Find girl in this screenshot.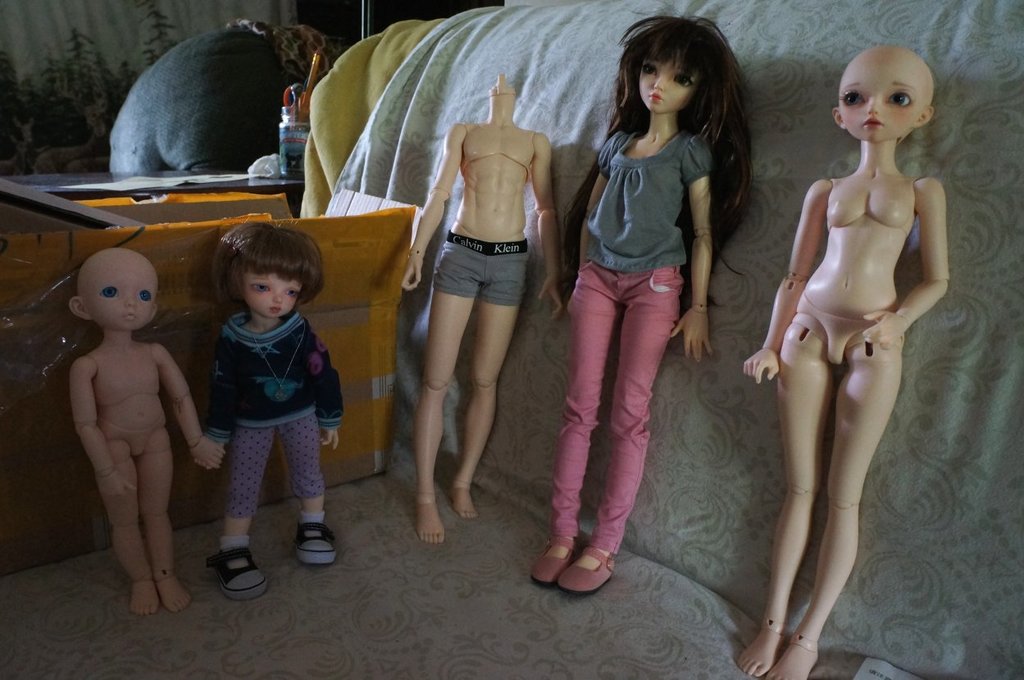
The bounding box for girl is detection(560, 11, 752, 595).
